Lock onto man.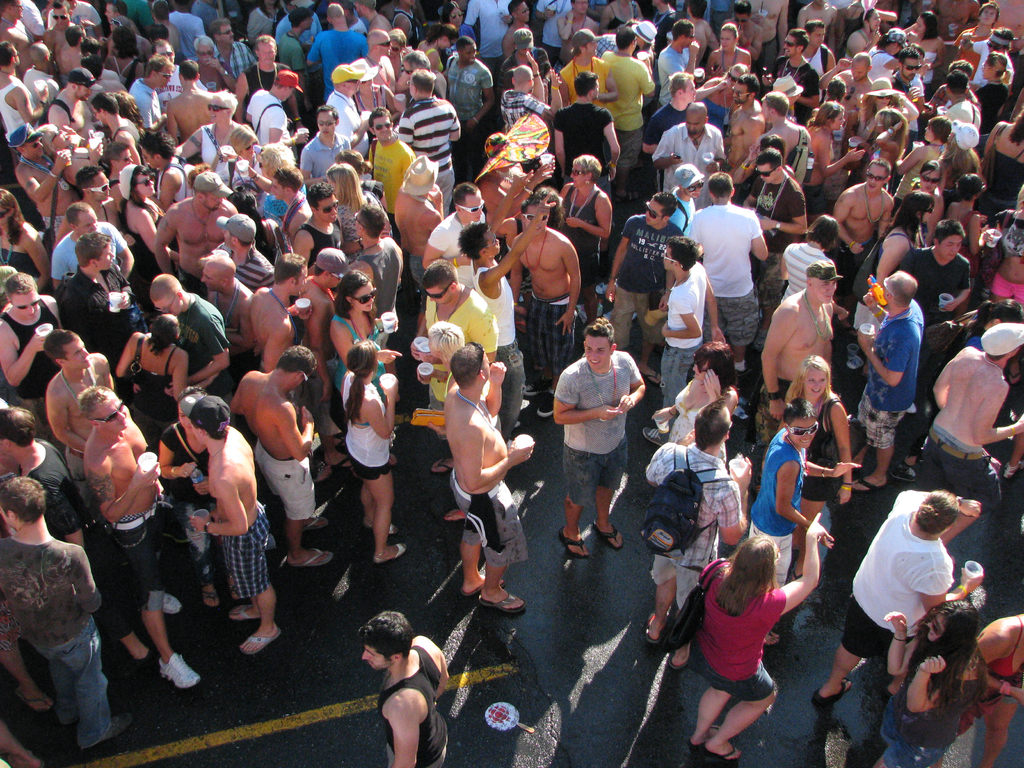
Locked: box=[44, 4, 79, 47].
